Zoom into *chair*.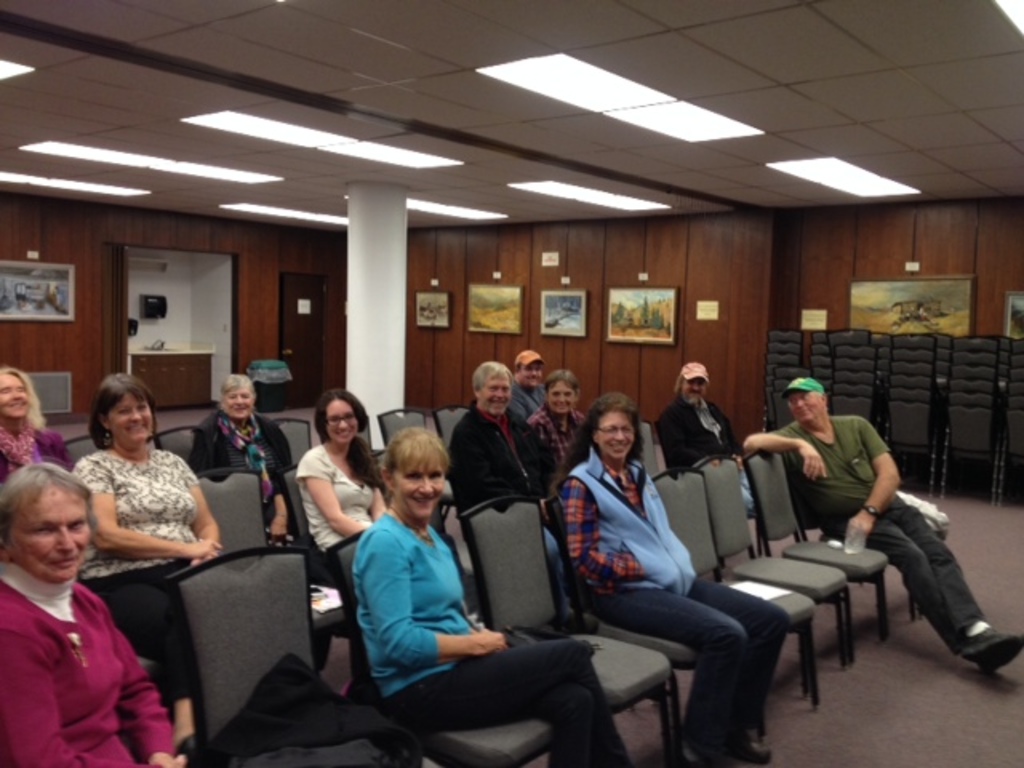
Zoom target: BBox(746, 437, 886, 659).
